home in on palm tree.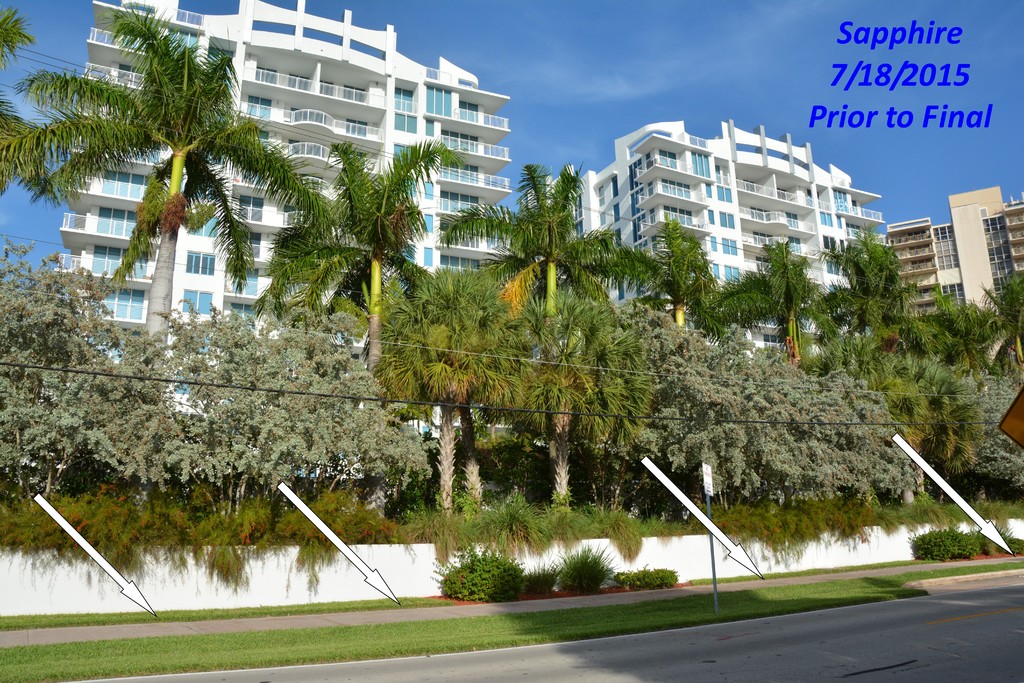
Homed in at crop(63, 495, 130, 553).
